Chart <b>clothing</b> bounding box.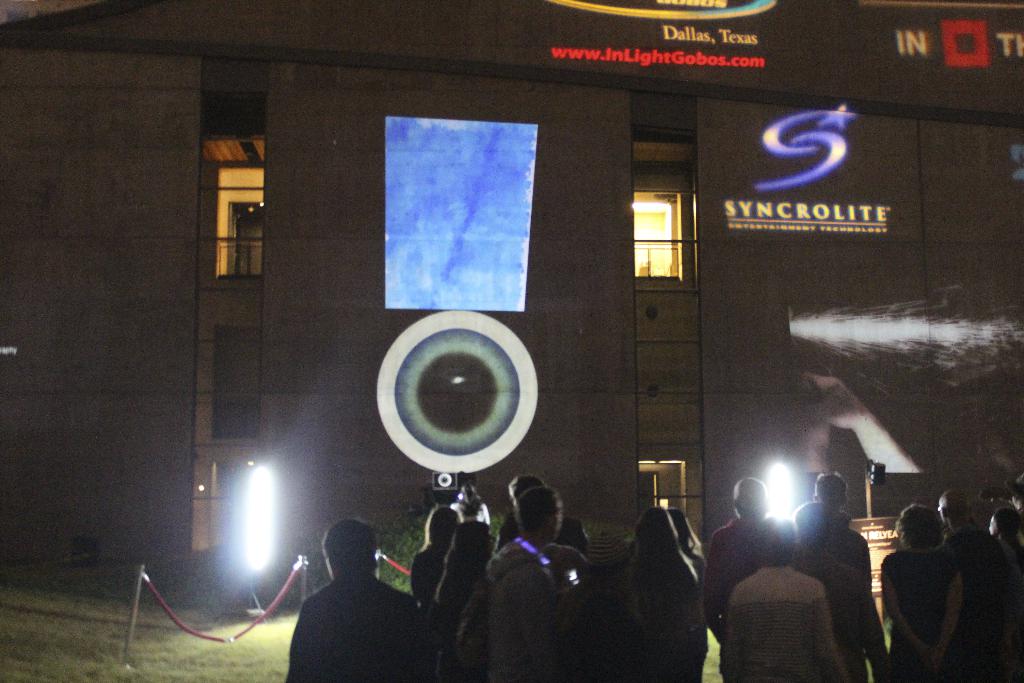
Charted: BBox(828, 509, 872, 584).
